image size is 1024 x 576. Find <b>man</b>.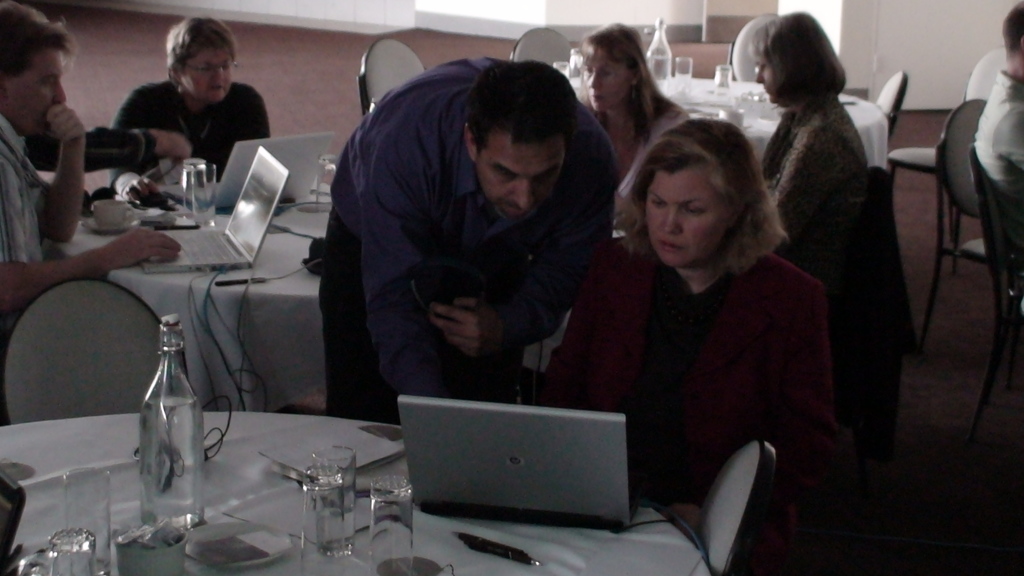
left=0, top=0, right=181, bottom=344.
